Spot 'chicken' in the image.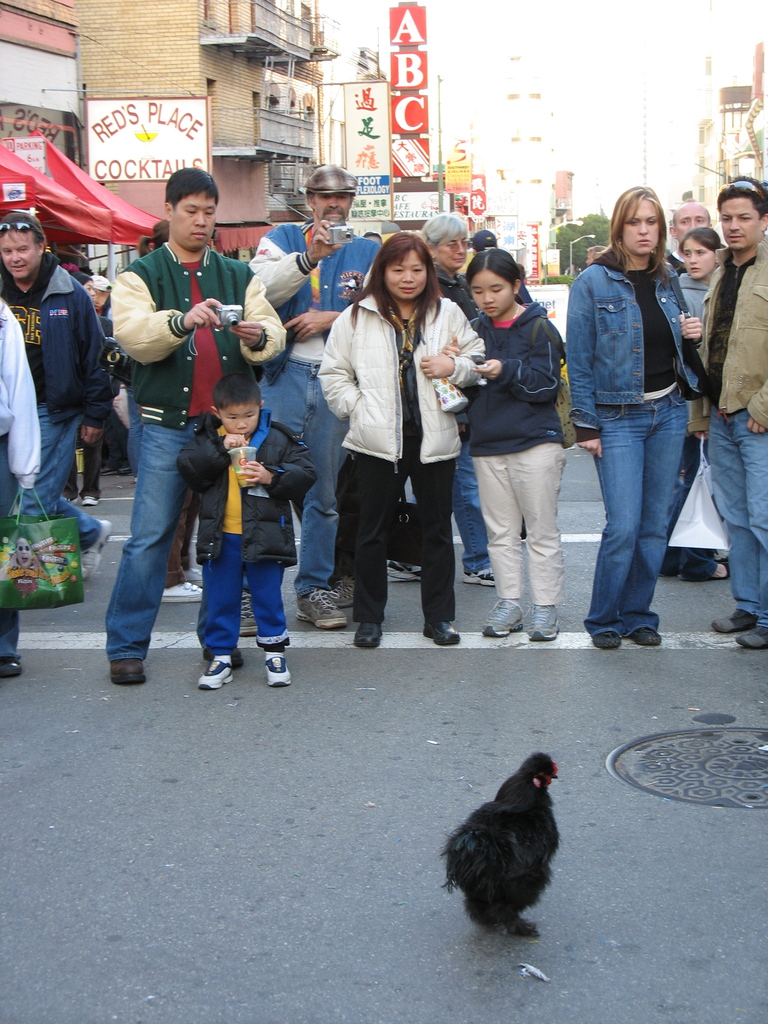
'chicken' found at <region>436, 739, 577, 949</region>.
